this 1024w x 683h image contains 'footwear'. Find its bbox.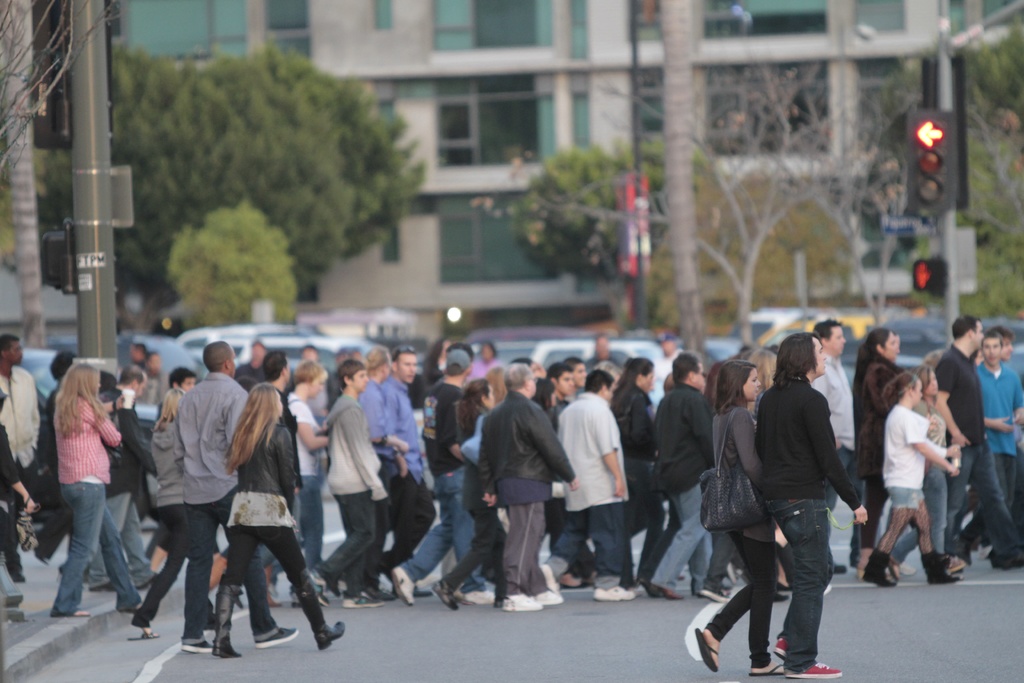
<region>777, 582, 790, 593</region>.
